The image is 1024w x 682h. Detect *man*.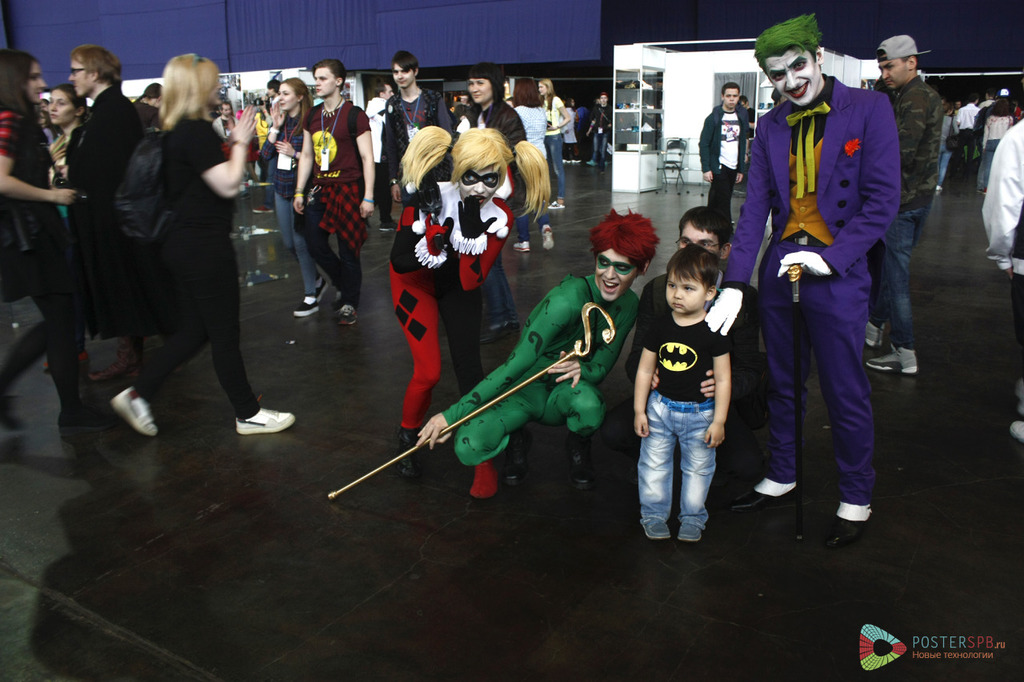
Detection: 588, 204, 767, 507.
